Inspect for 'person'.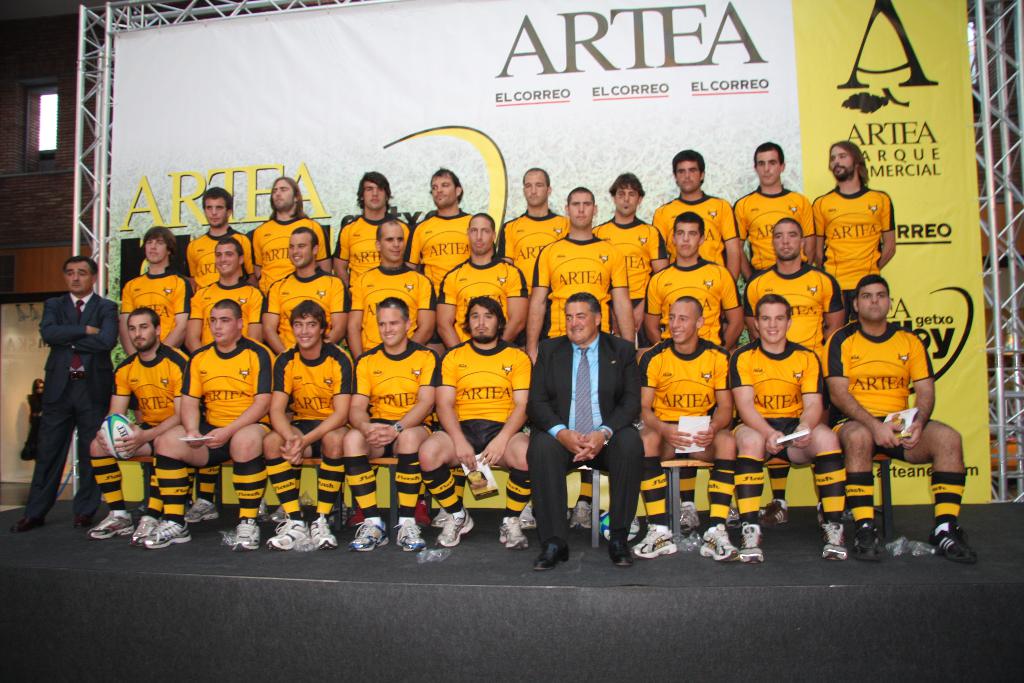
Inspection: crop(417, 299, 531, 547).
